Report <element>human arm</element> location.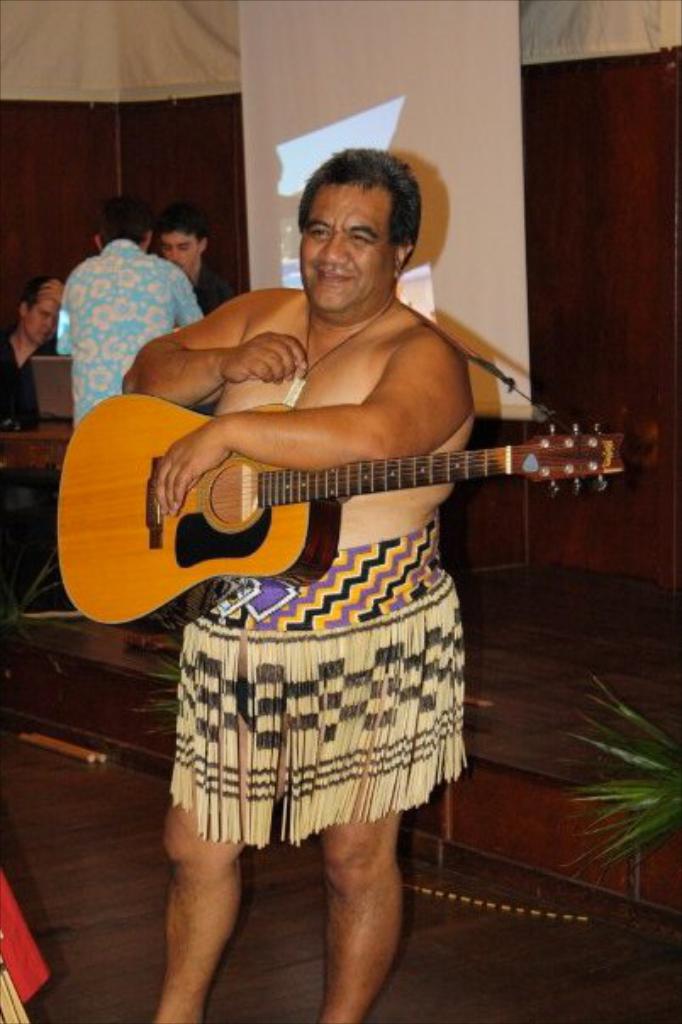
Report: 119, 292, 319, 417.
